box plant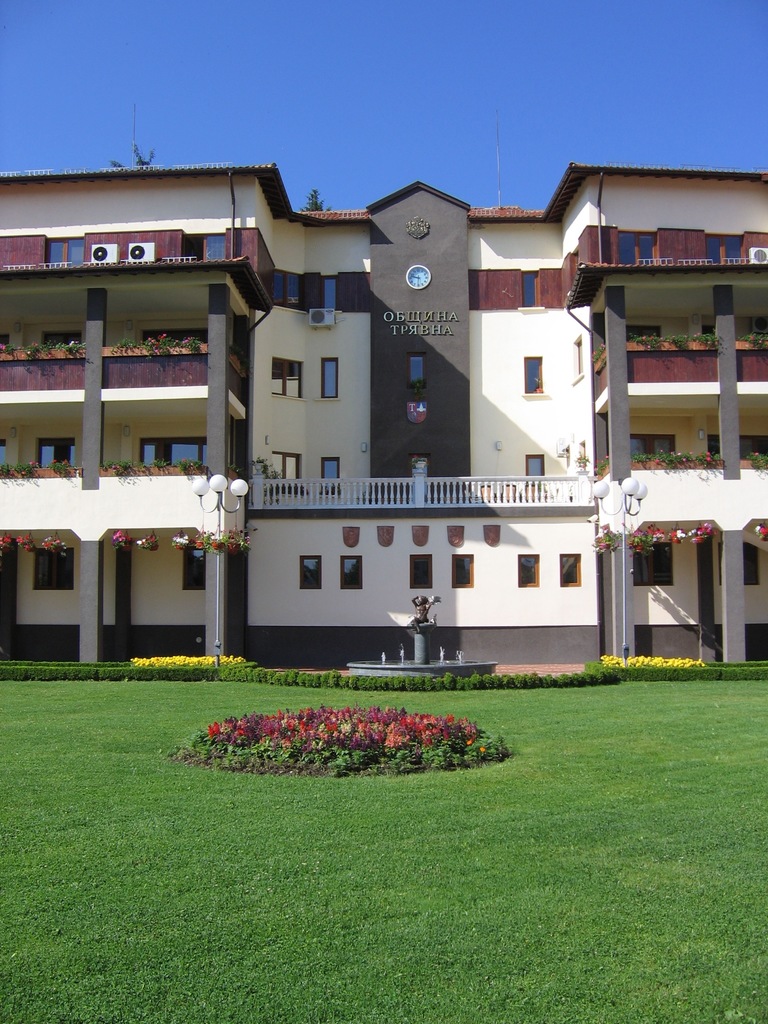
53/457/77/479
